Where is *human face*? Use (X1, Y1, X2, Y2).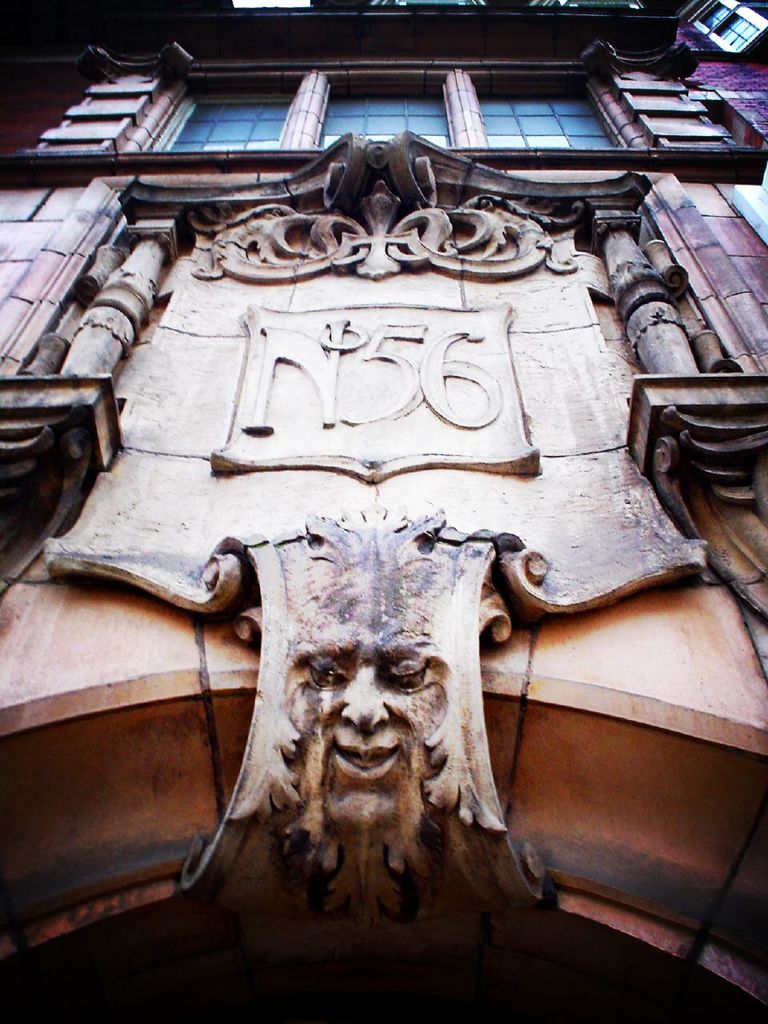
(270, 638, 455, 820).
